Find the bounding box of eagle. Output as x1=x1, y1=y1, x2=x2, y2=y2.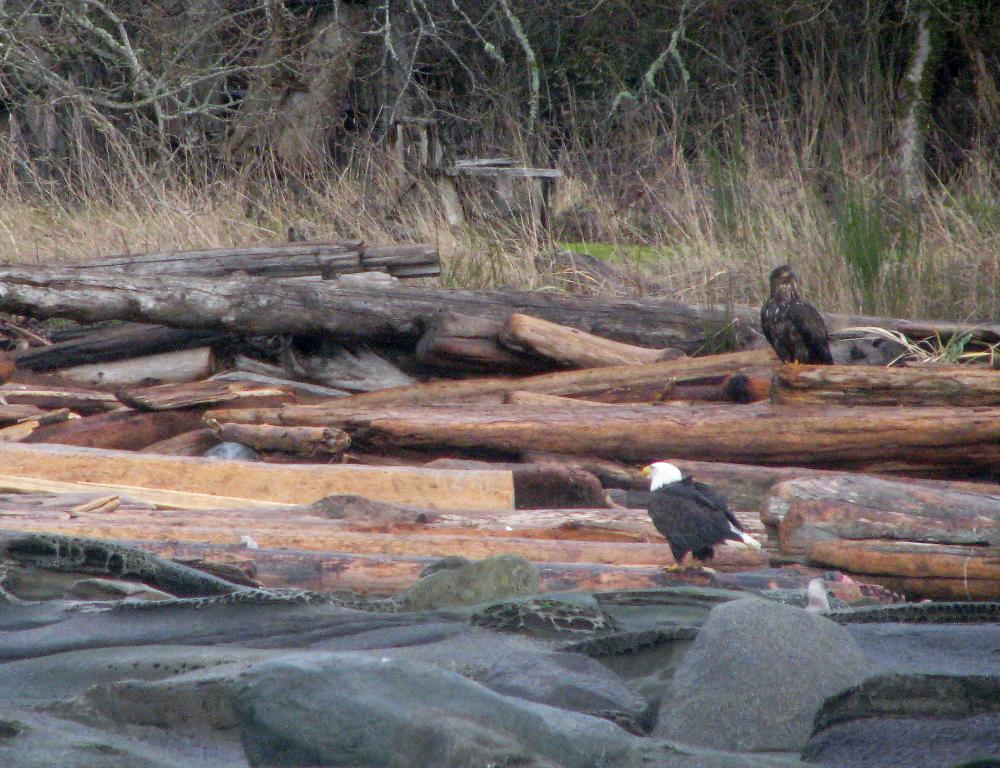
x1=637, y1=456, x2=768, y2=577.
